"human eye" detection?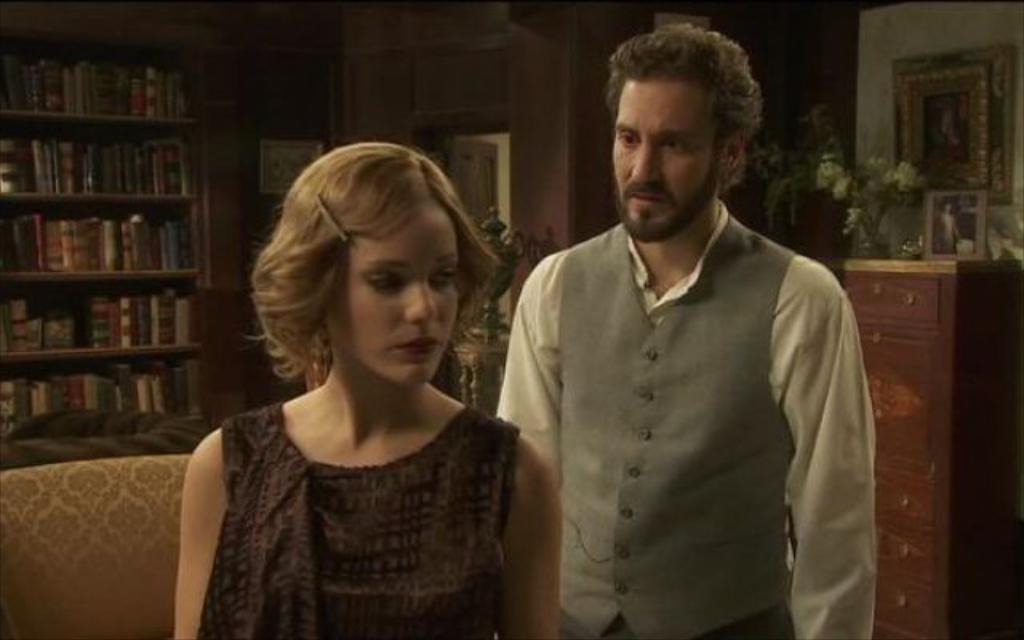
l=429, t=266, r=458, b=288
